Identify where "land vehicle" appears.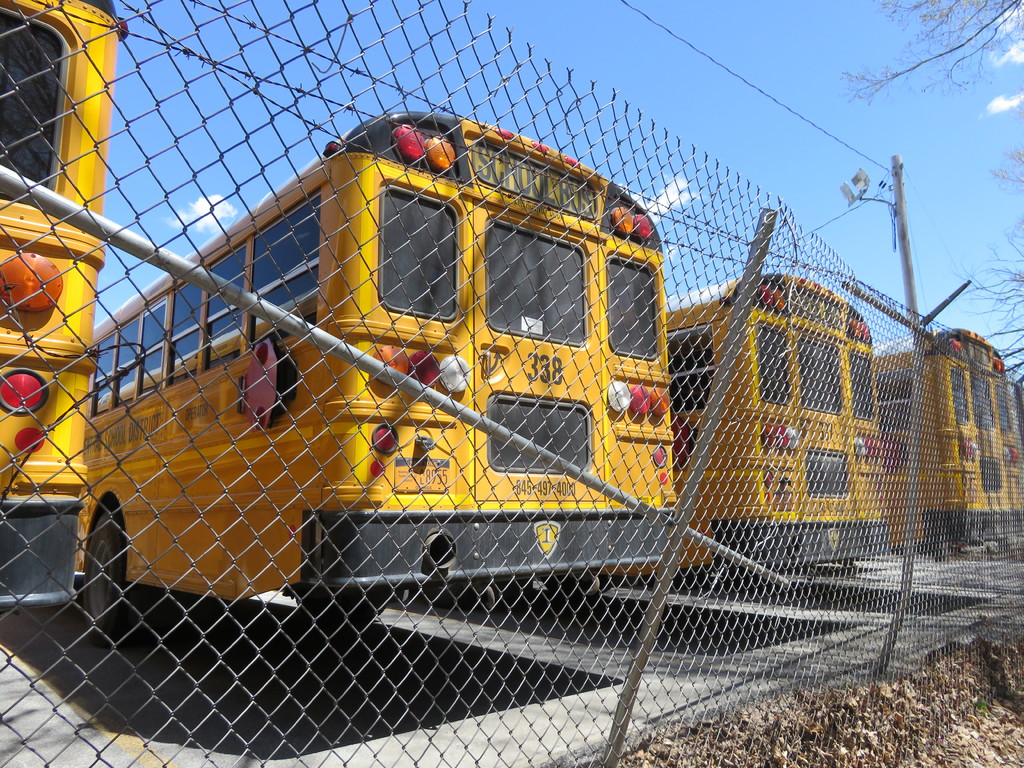
Appears at box(59, 67, 834, 684).
